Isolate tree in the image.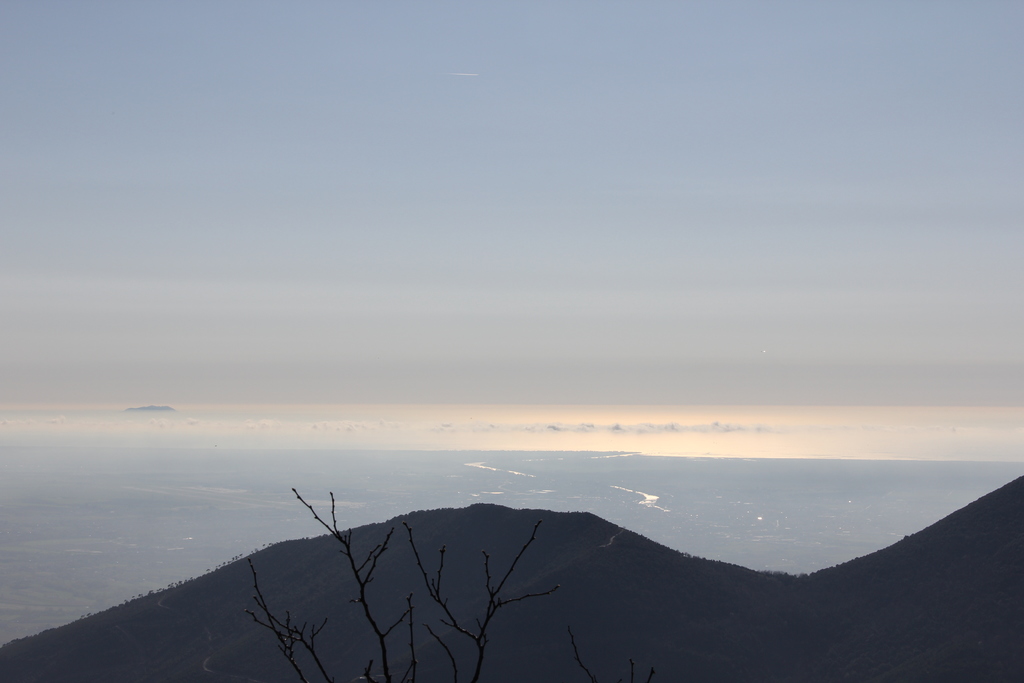
Isolated region: BBox(557, 646, 661, 680).
